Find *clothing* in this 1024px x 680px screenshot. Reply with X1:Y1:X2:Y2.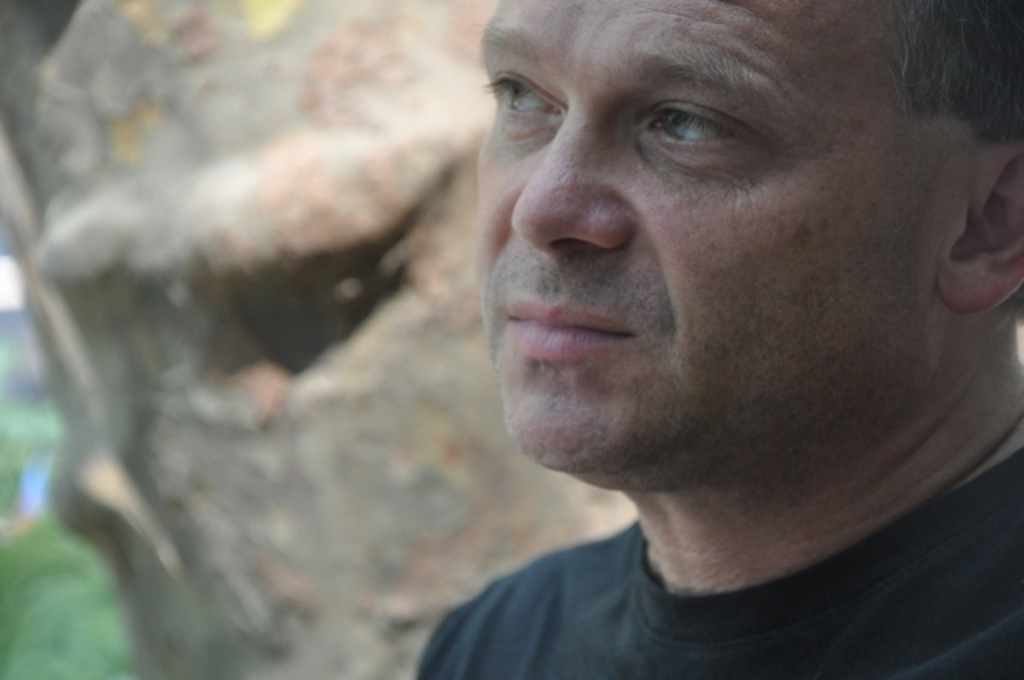
381:438:1021:670.
